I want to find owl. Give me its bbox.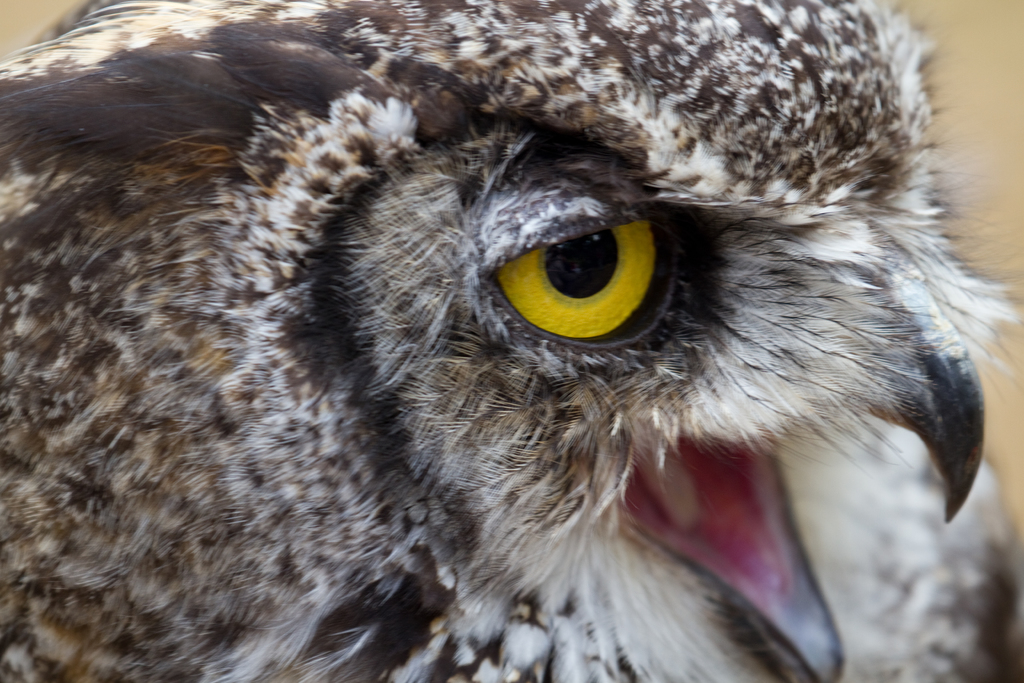
crop(0, 0, 1023, 682).
